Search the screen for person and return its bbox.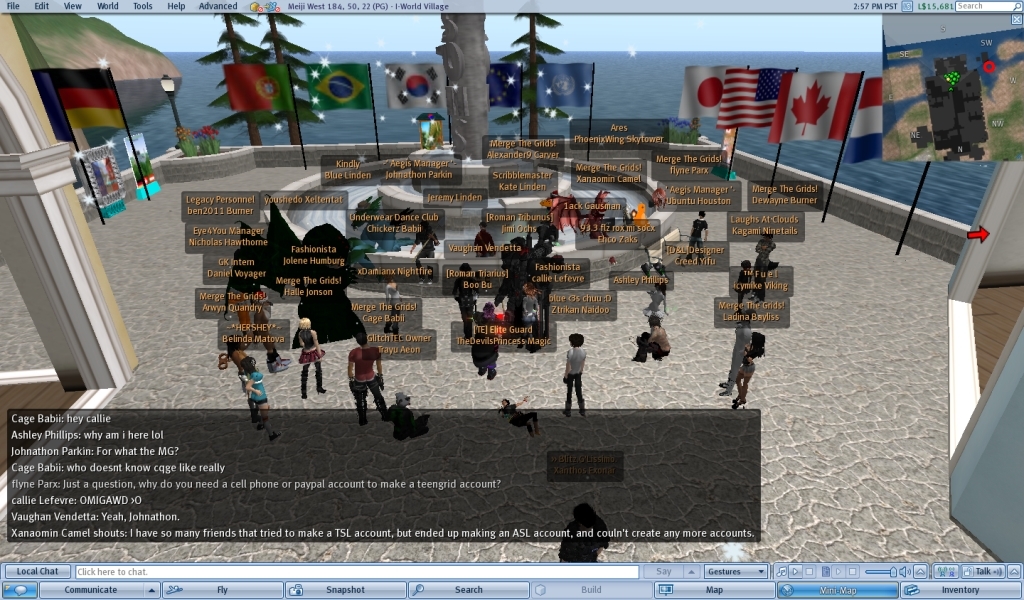
Found: bbox(392, 398, 425, 440).
